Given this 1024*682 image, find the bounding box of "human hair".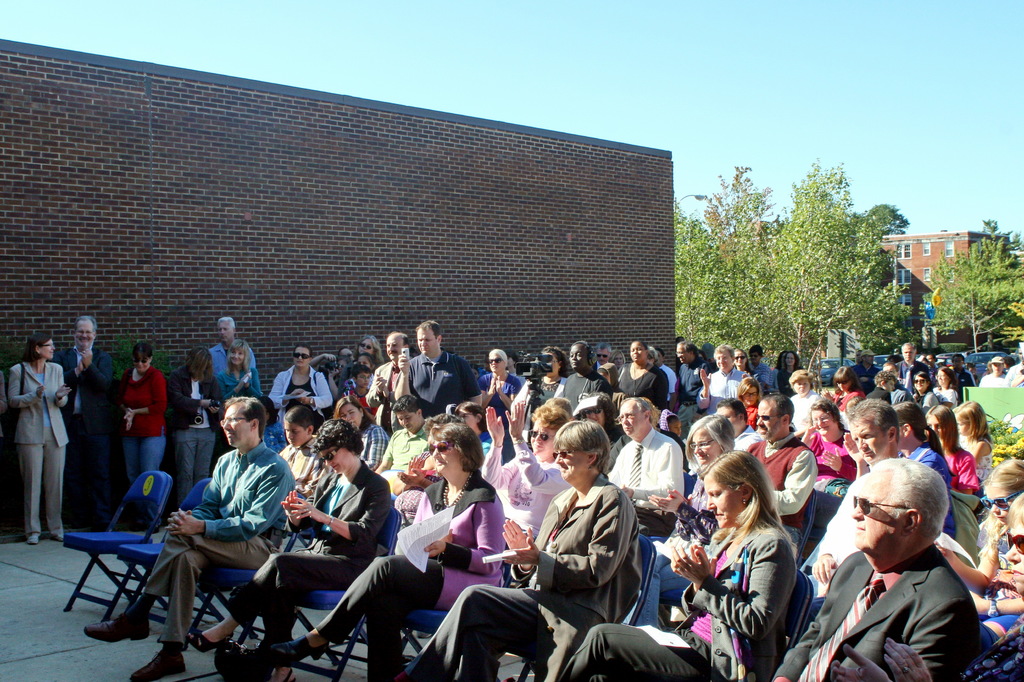
region(541, 345, 565, 361).
